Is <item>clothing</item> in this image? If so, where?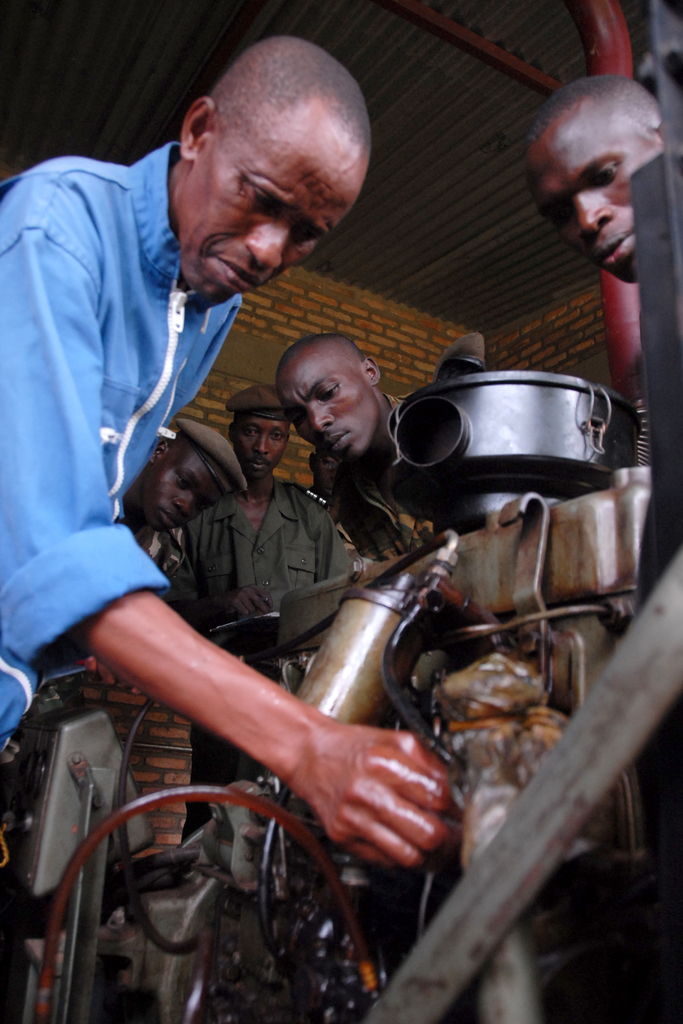
Yes, at <box>0,136,243,738</box>.
